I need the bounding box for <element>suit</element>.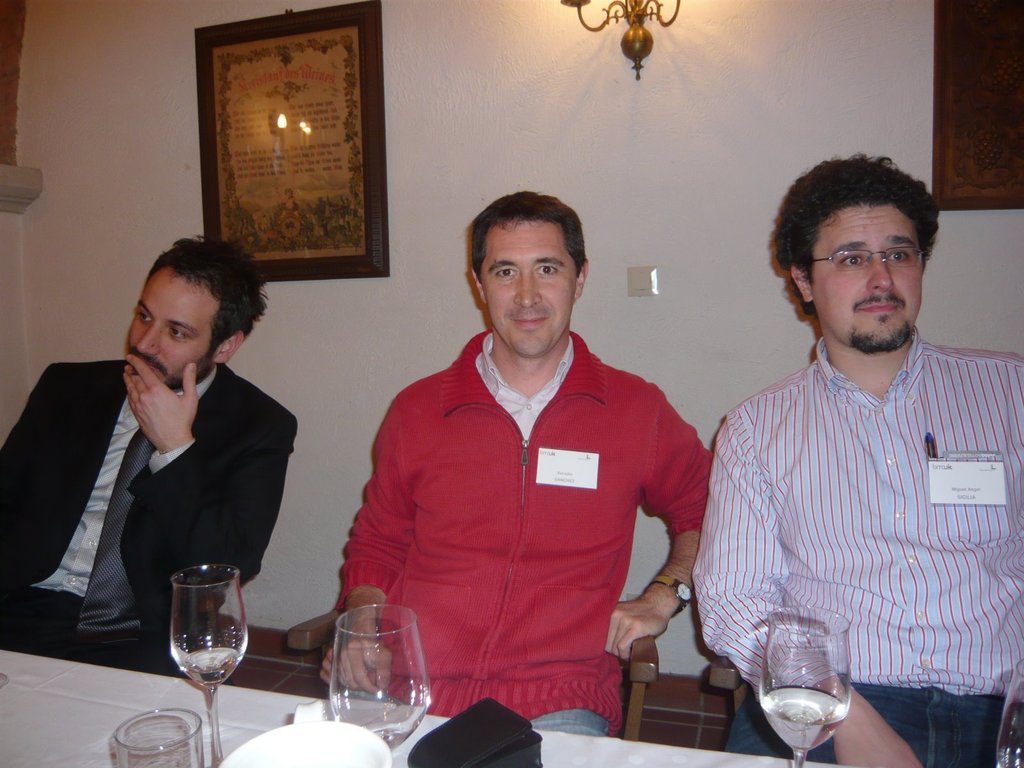
Here it is: 3 319 187 659.
